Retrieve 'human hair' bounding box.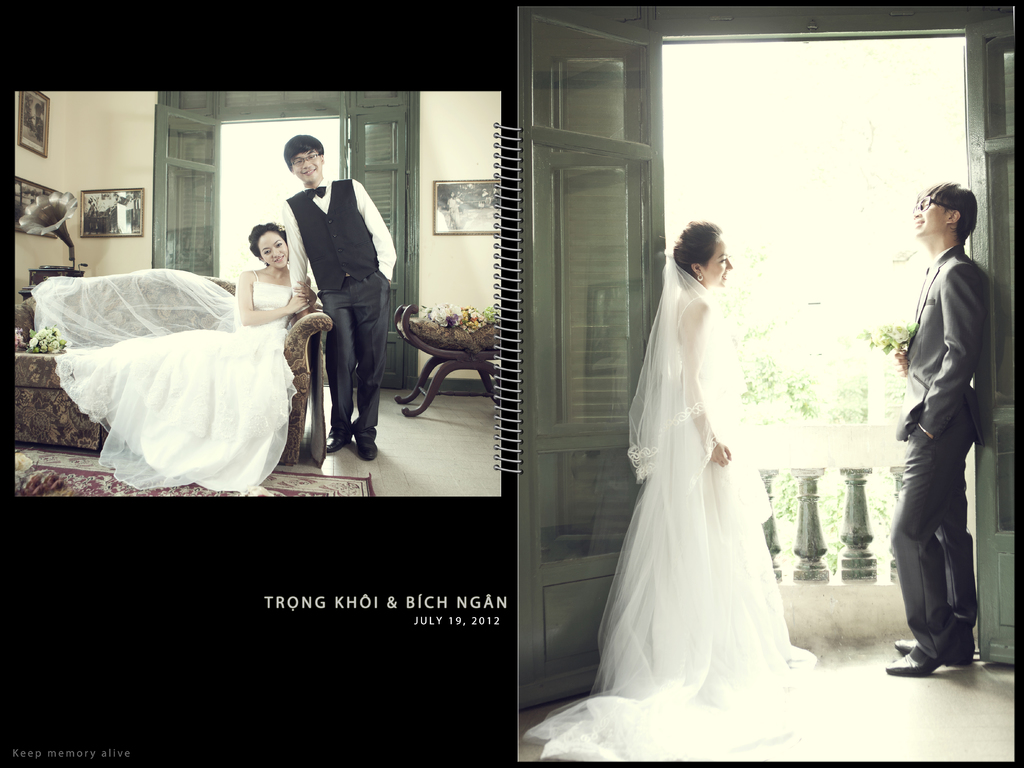
Bounding box: 282:135:325:173.
